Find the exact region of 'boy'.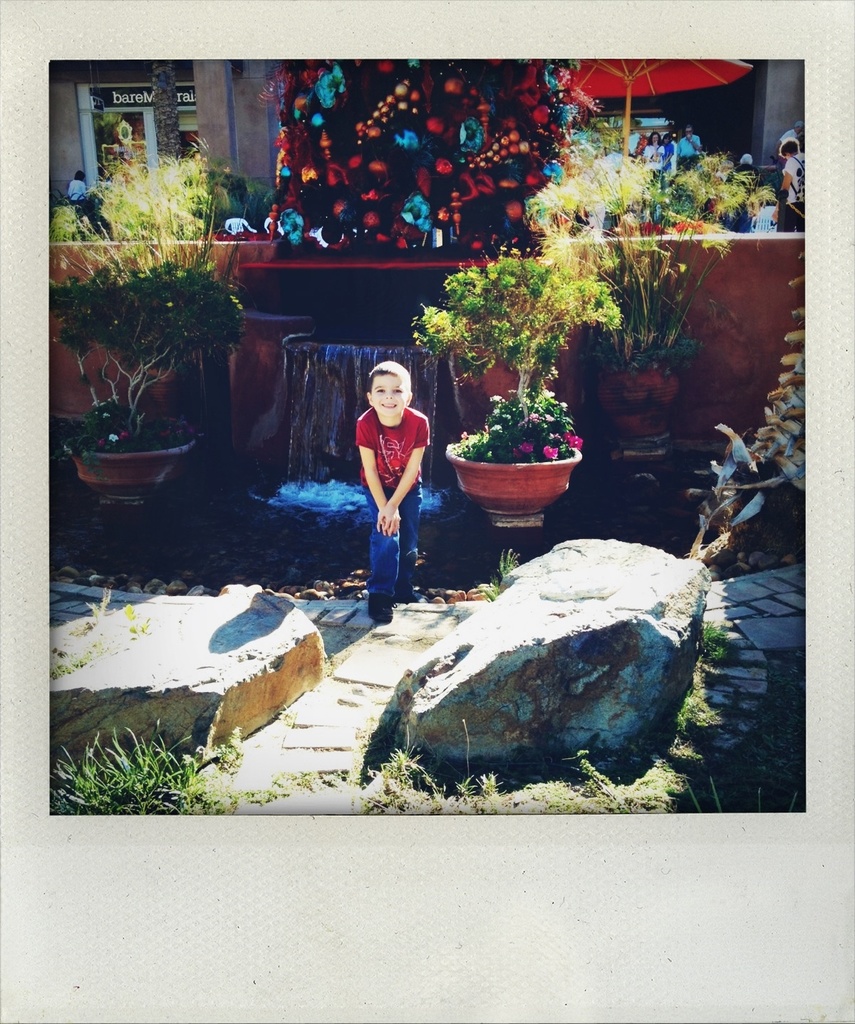
Exact region: locate(358, 360, 426, 625).
